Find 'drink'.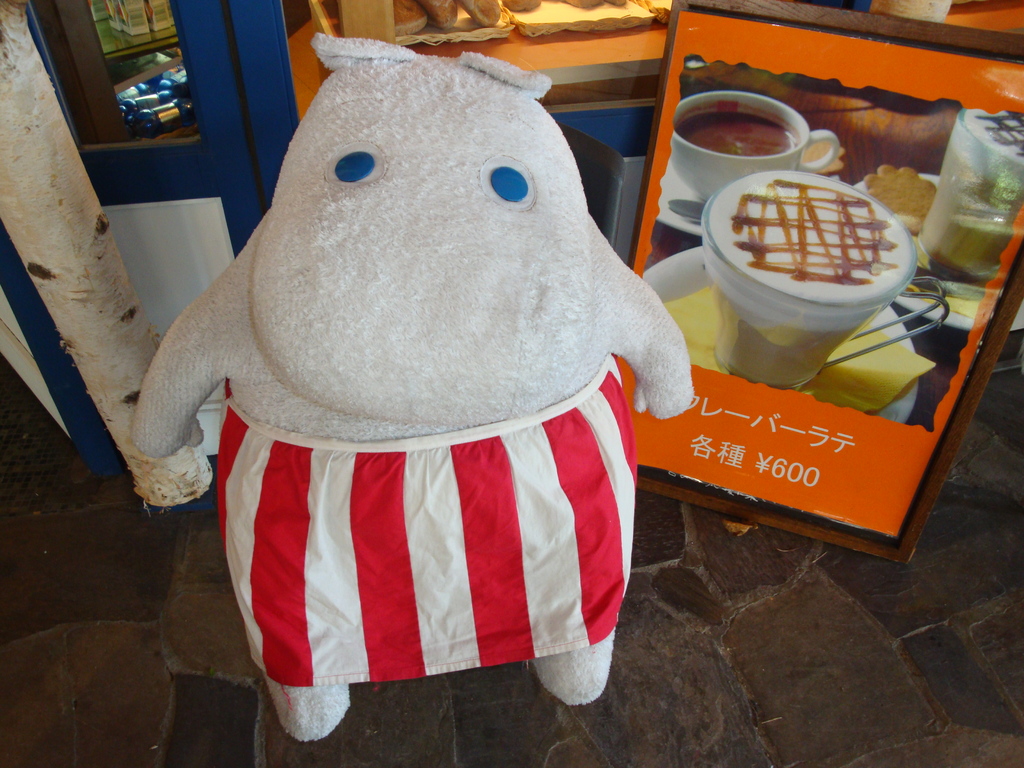
left=677, top=108, right=797, bottom=155.
